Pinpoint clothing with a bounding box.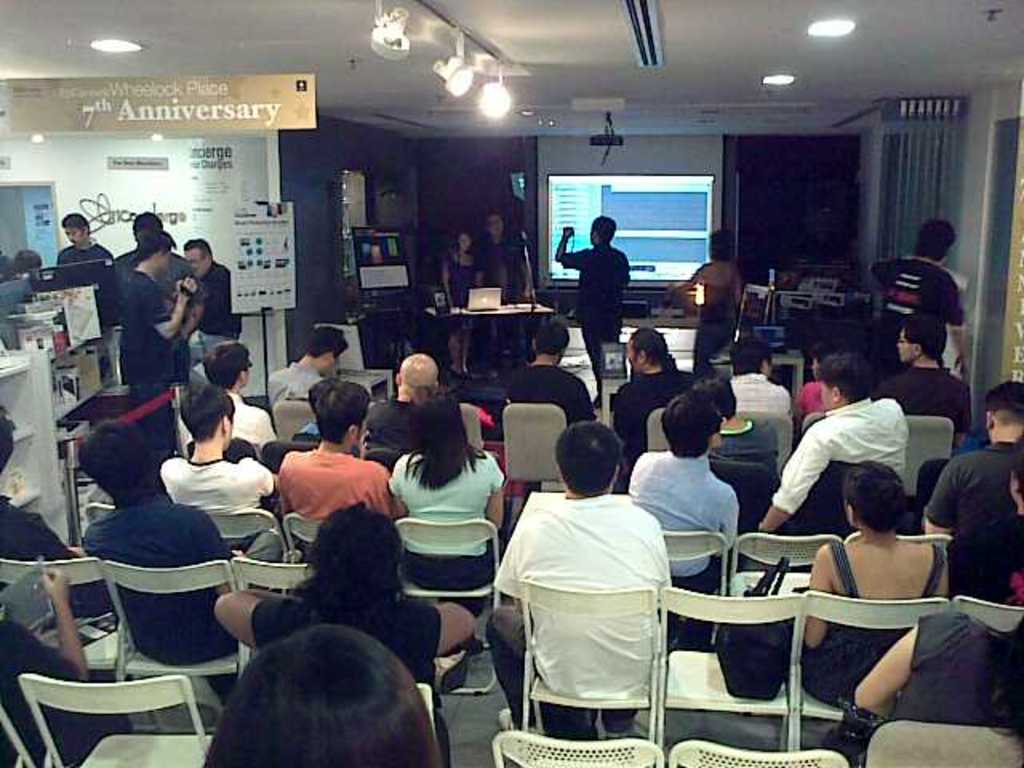
[446,256,478,310].
